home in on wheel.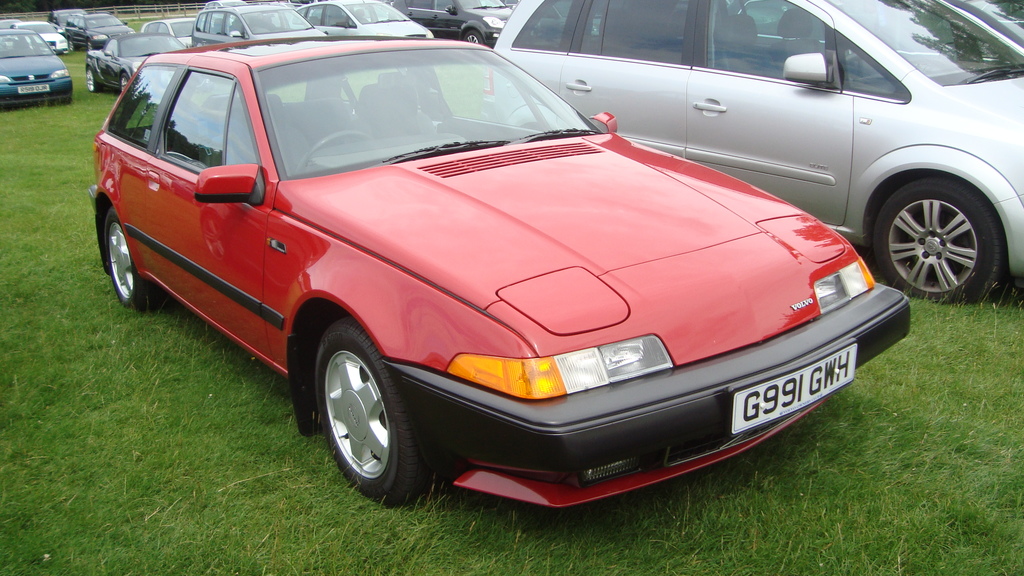
Homed in at detection(61, 97, 70, 105).
